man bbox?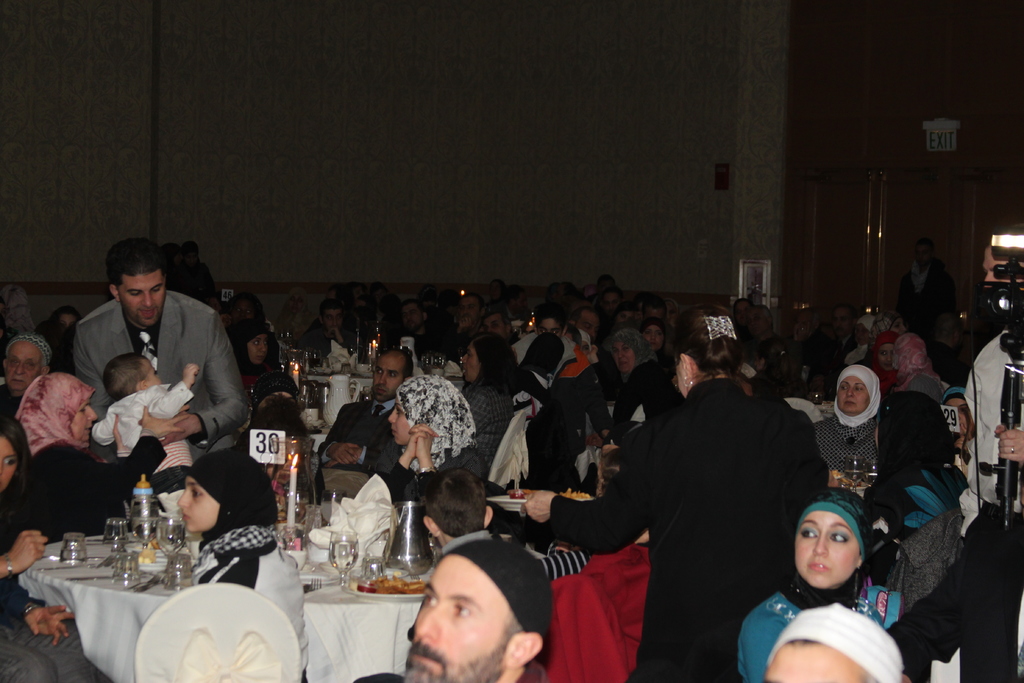
bbox=(453, 294, 490, 344)
